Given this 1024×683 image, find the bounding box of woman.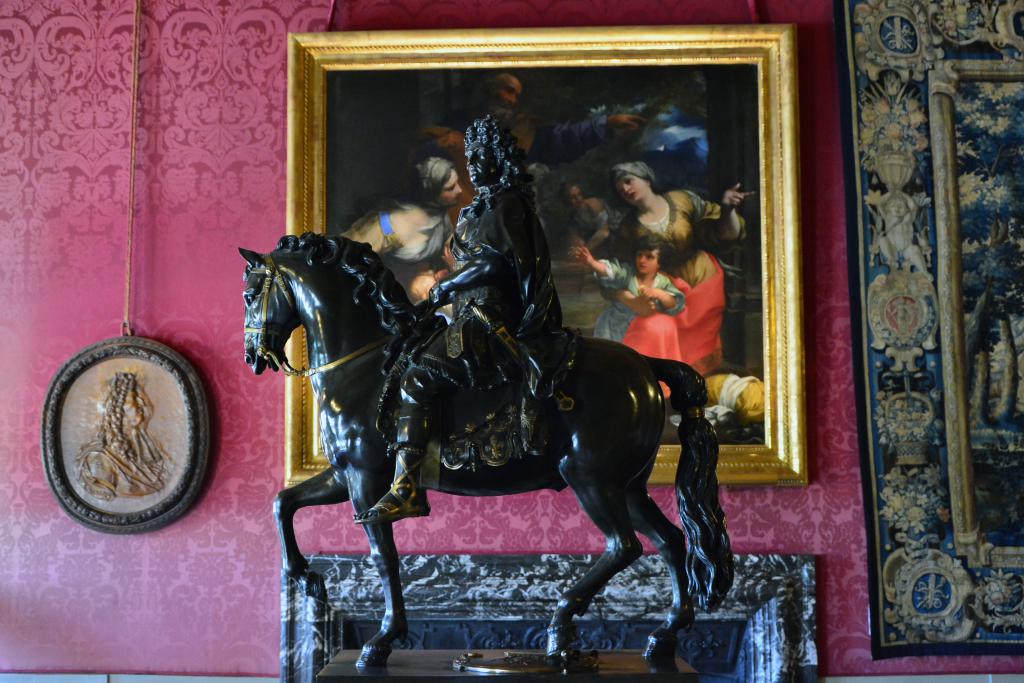
(587,163,753,377).
